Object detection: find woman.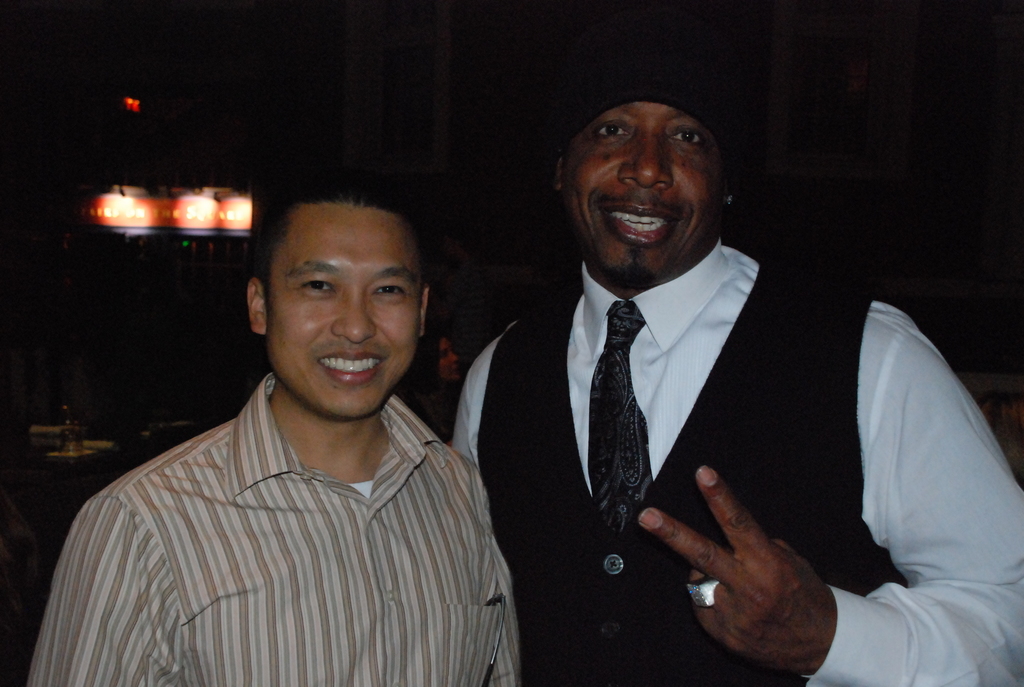
rect(408, 331, 461, 436).
